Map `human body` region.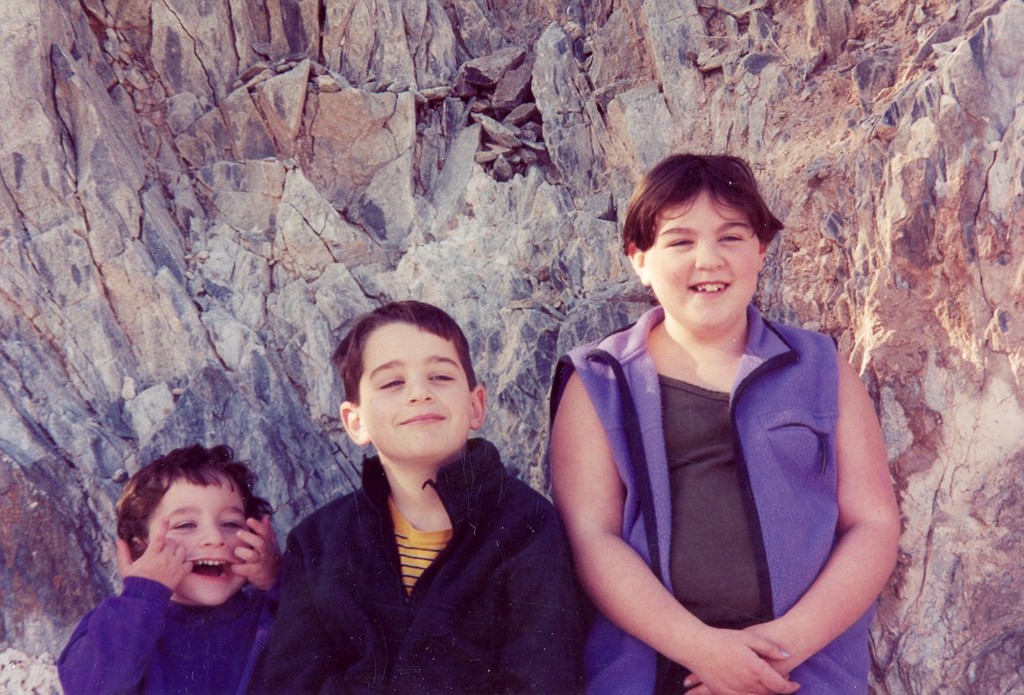
Mapped to Rect(252, 302, 584, 689).
